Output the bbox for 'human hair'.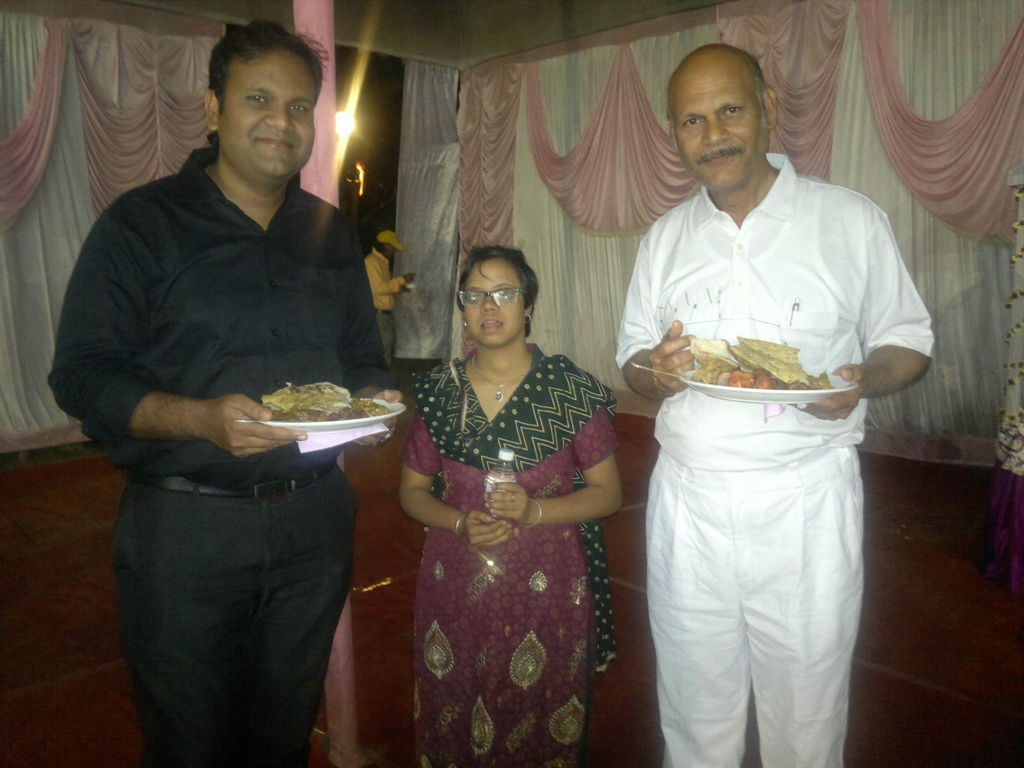
region(448, 239, 539, 341).
